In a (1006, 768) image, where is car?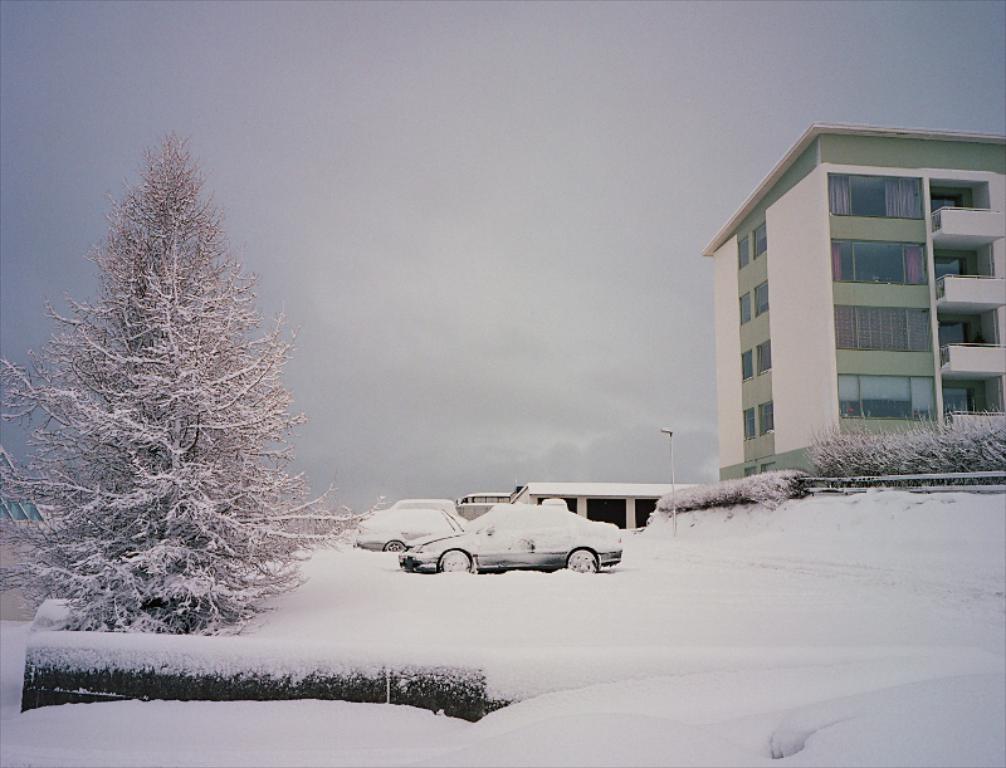
bbox(362, 514, 467, 562).
